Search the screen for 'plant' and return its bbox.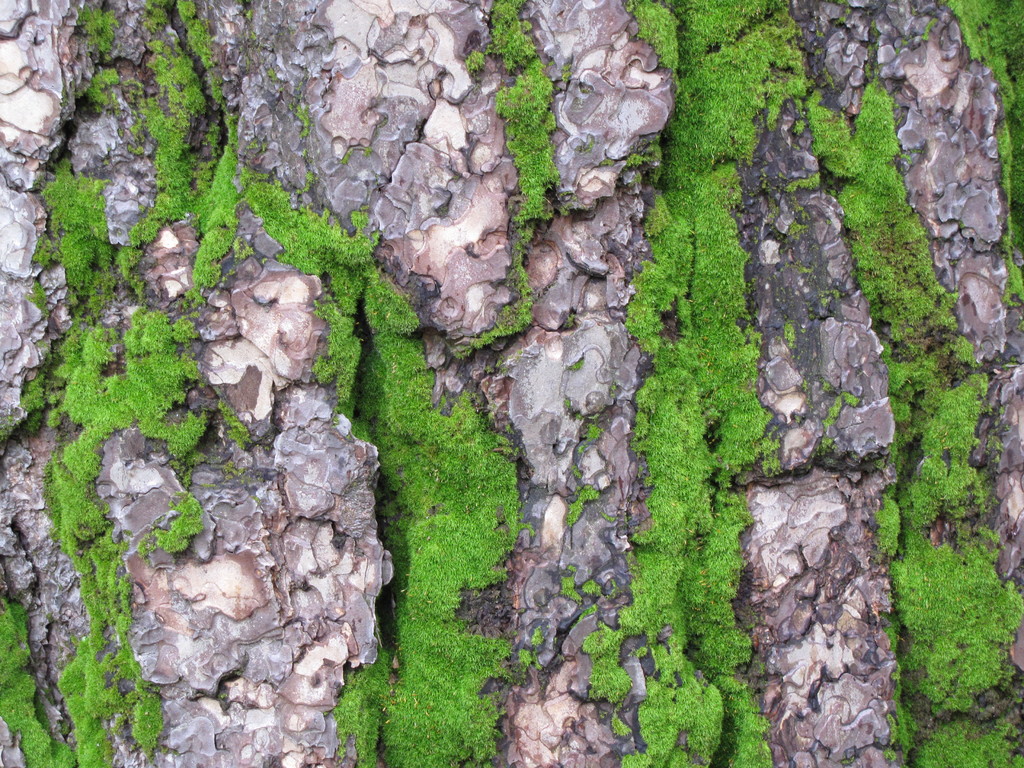
Found: box=[298, 145, 314, 161].
